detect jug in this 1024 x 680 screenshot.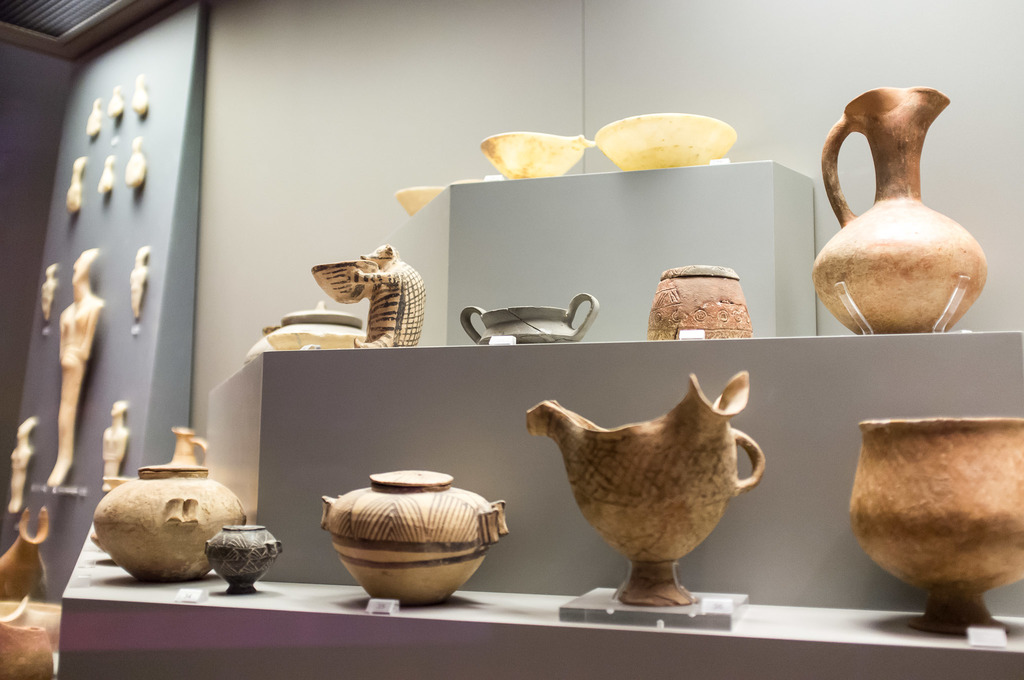
Detection: (527, 371, 766, 606).
